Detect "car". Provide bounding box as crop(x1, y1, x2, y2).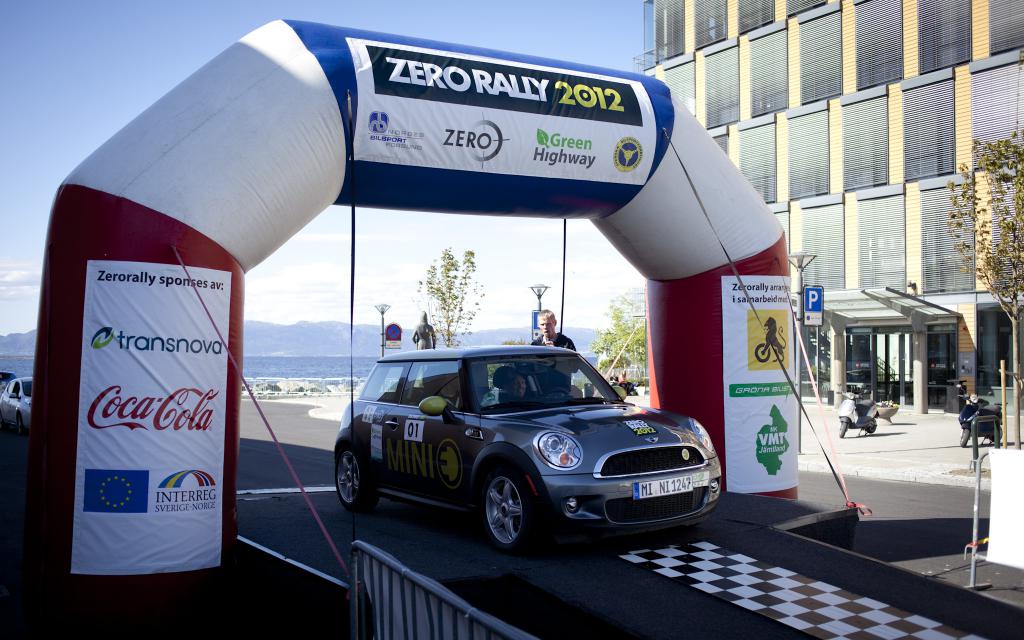
crop(0, 372, 20, 398).
